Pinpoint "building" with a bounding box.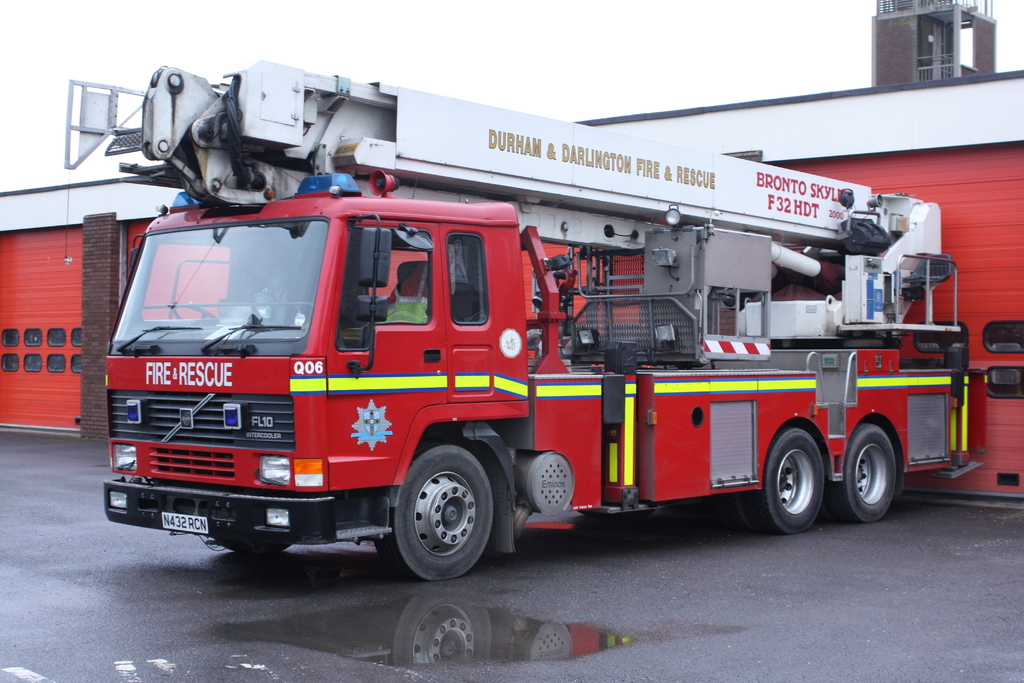
[866, 0, 1001, 86].
